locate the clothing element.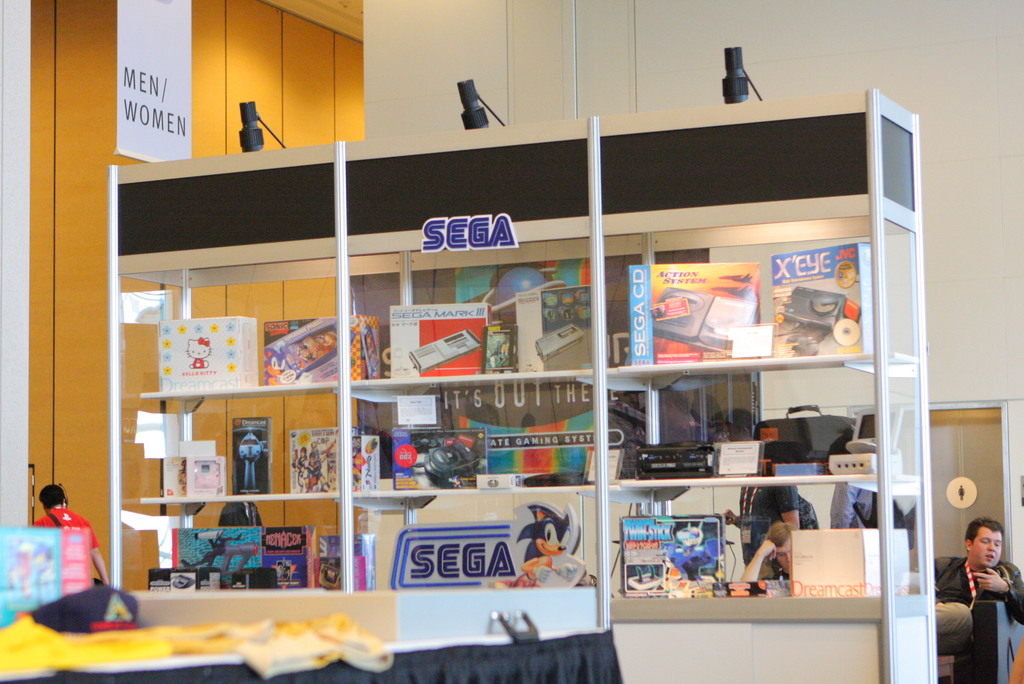
Element bbox: (933,557,1023,618).
